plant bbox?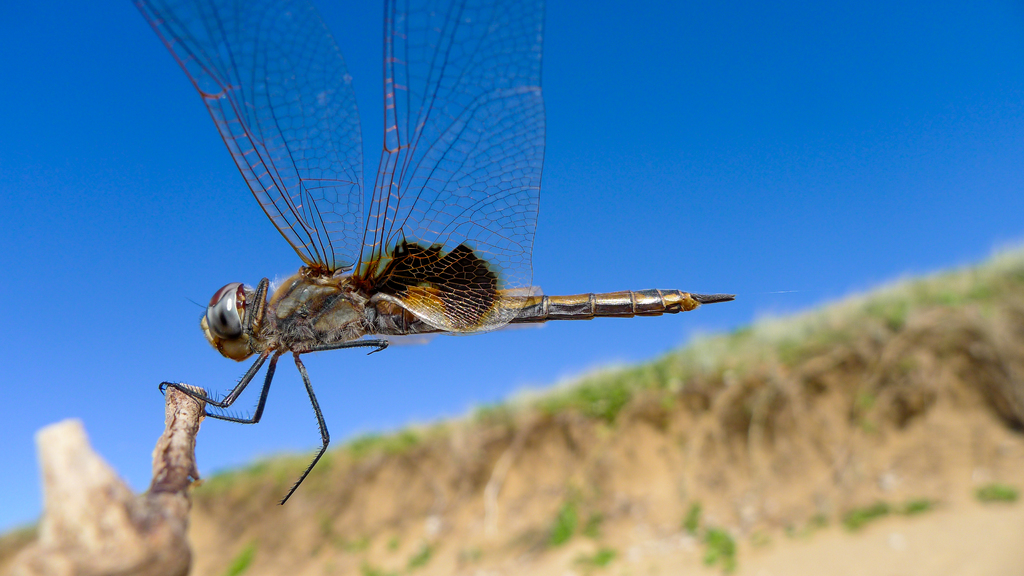
[left=408, top=532, right=439, bottom=566]
